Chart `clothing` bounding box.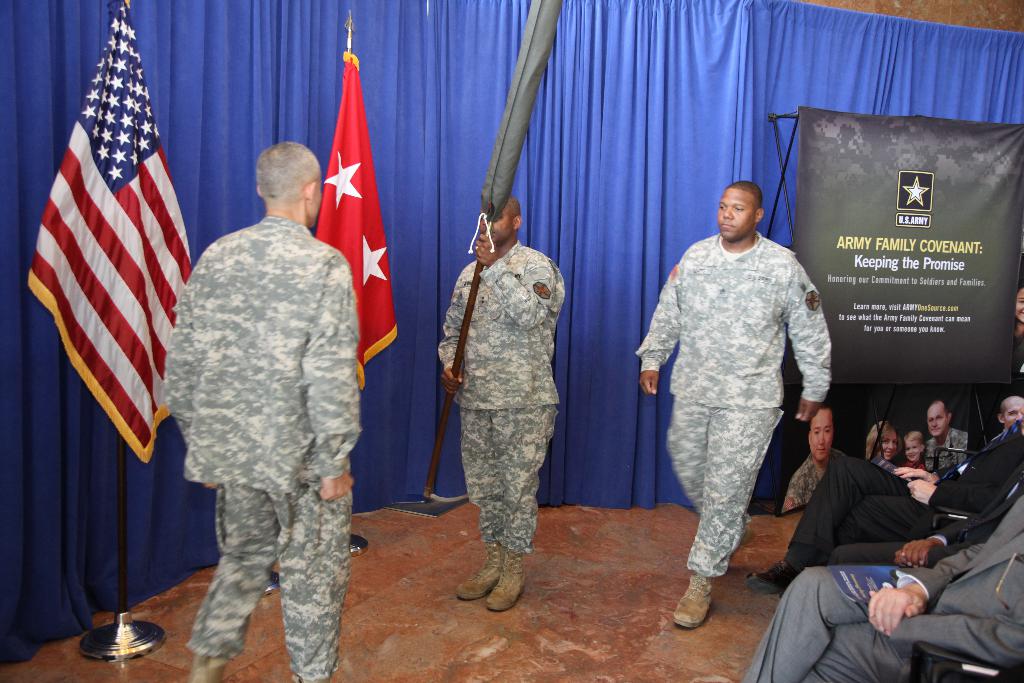
Charted: (left=1011, top=331, right=1023, bottom=375).
